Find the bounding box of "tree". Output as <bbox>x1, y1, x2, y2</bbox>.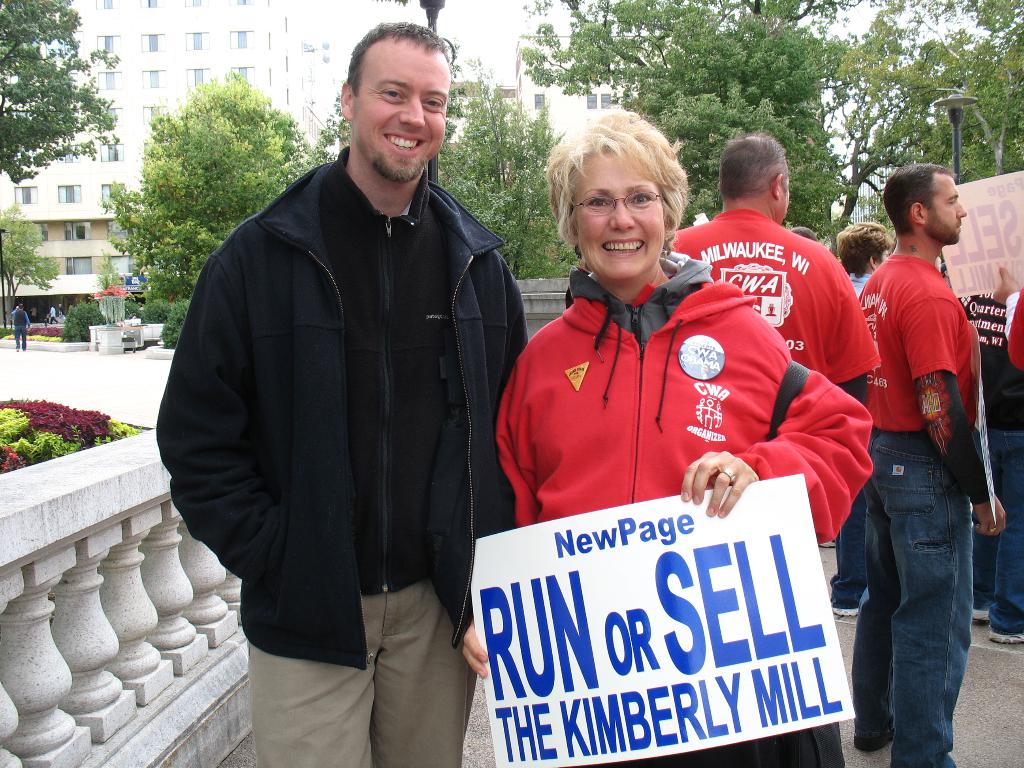
<bbox>102, 70, 337, 325</bbox>.
